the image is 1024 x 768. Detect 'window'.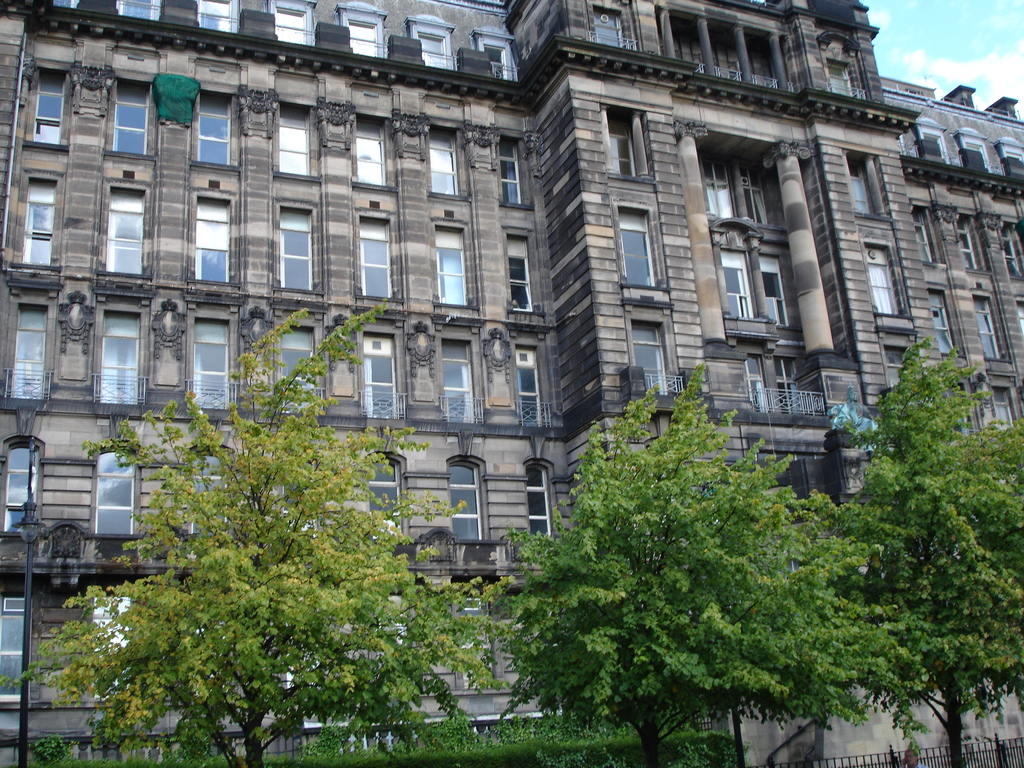
Detection: region(525, 461, 554, 537).
